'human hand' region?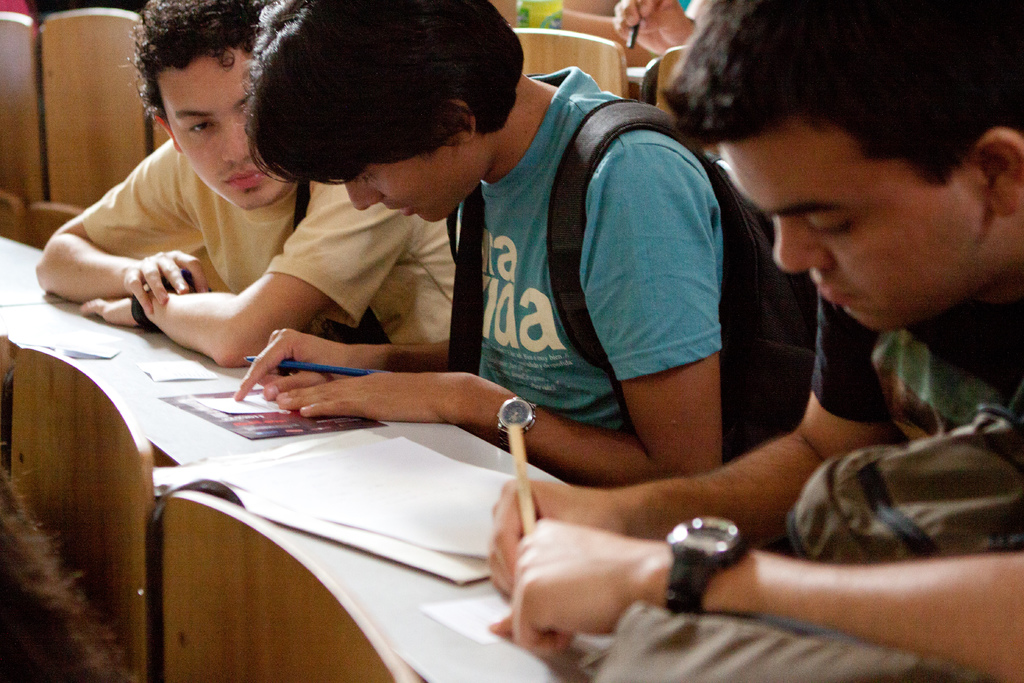
124/249/211/315
